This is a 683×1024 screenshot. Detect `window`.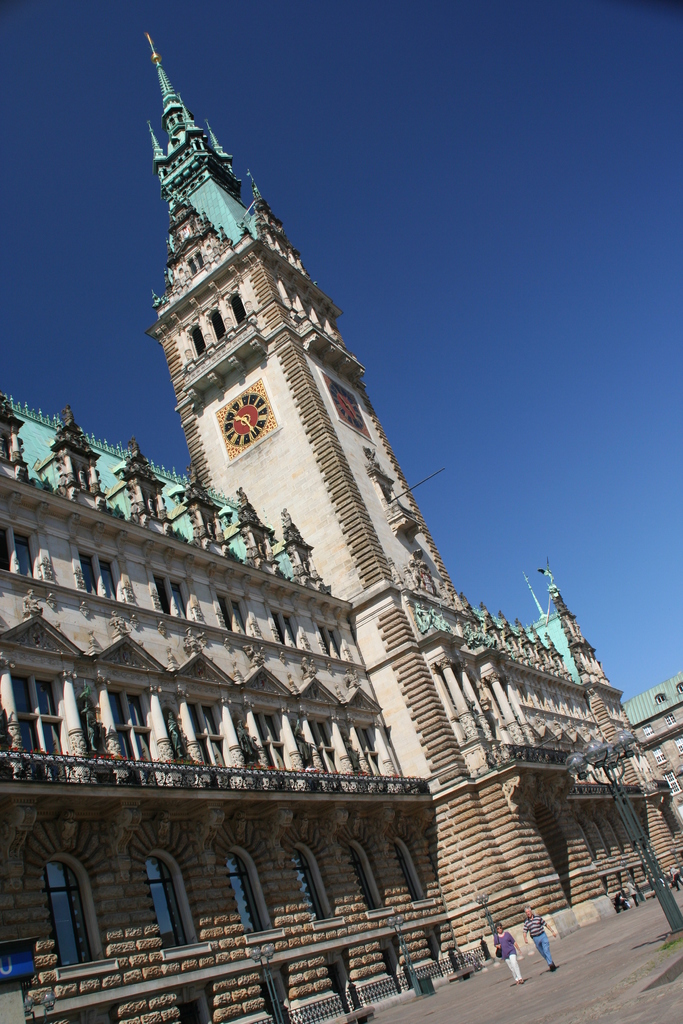
0/524/38/574.
